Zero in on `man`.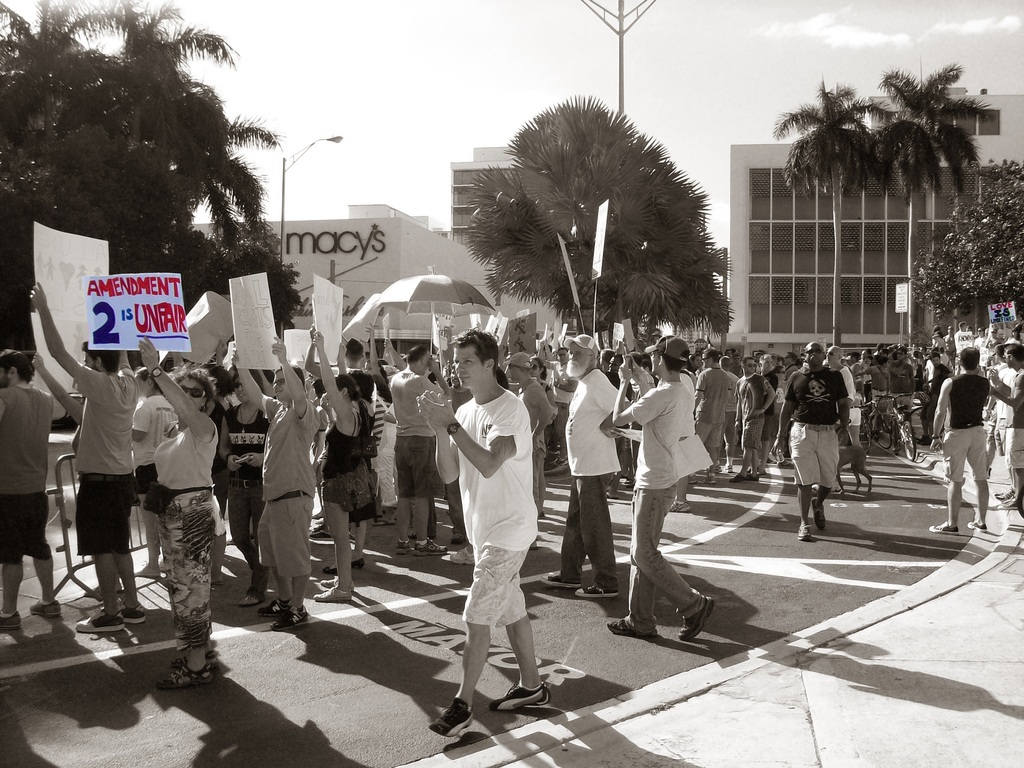
Zeroed in: region(27, 284, 135, 637).
